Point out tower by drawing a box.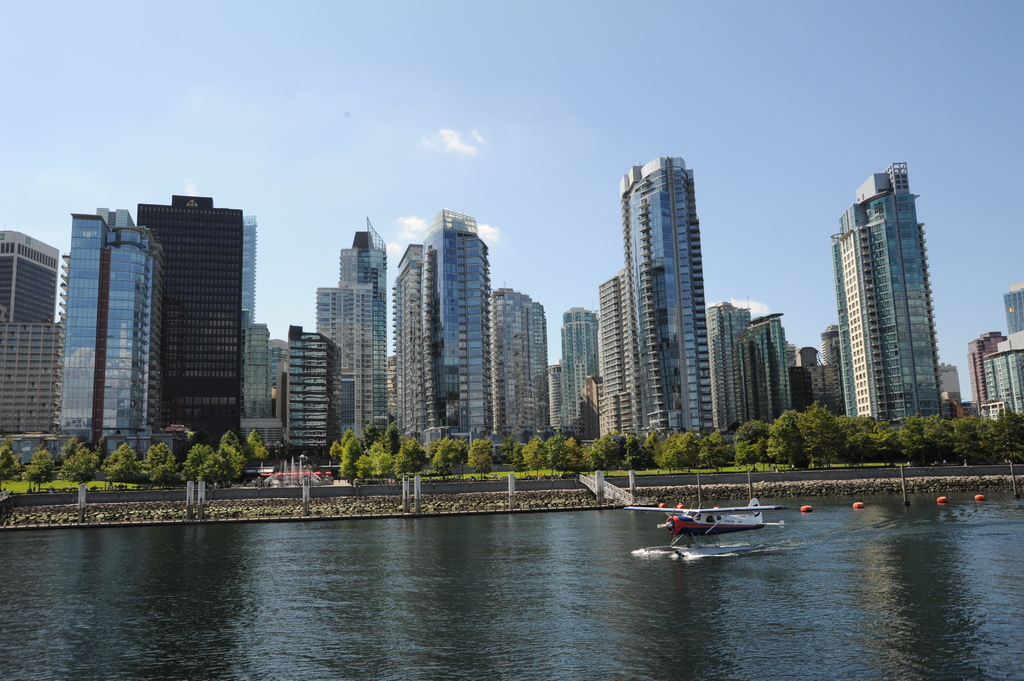
bbox=(706, 289, 764, 443).
